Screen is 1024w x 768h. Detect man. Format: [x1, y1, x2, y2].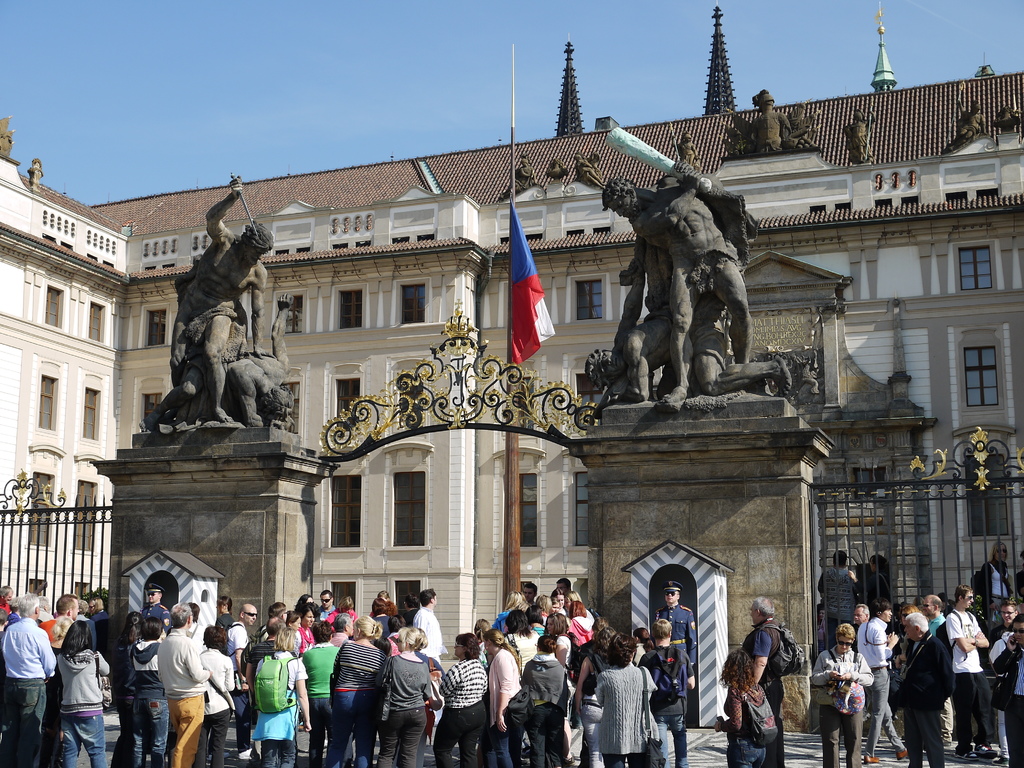
[600, 177, 753, 404].
